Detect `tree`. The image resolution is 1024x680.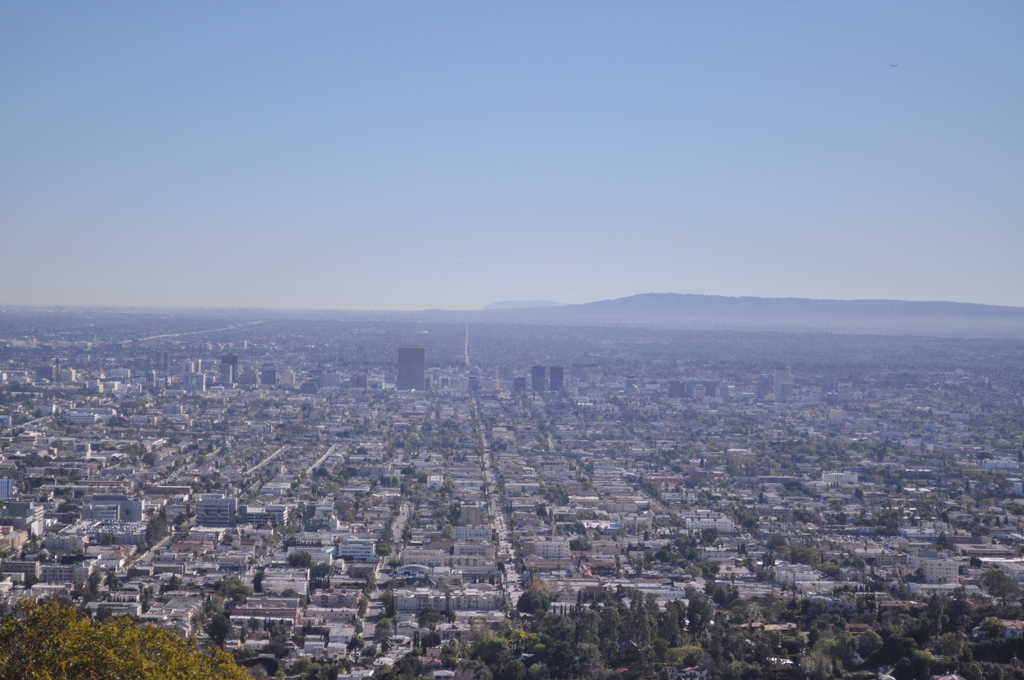
bbox(917, 441, 925, 452).
